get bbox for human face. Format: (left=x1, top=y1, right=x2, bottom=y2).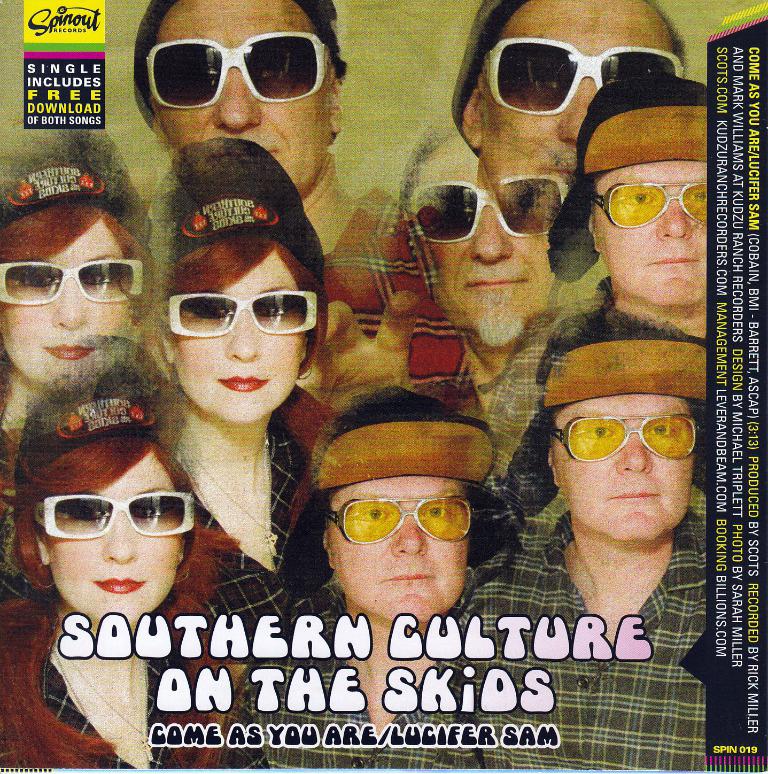
(left=331, top=481, right=470, bottom=625).
